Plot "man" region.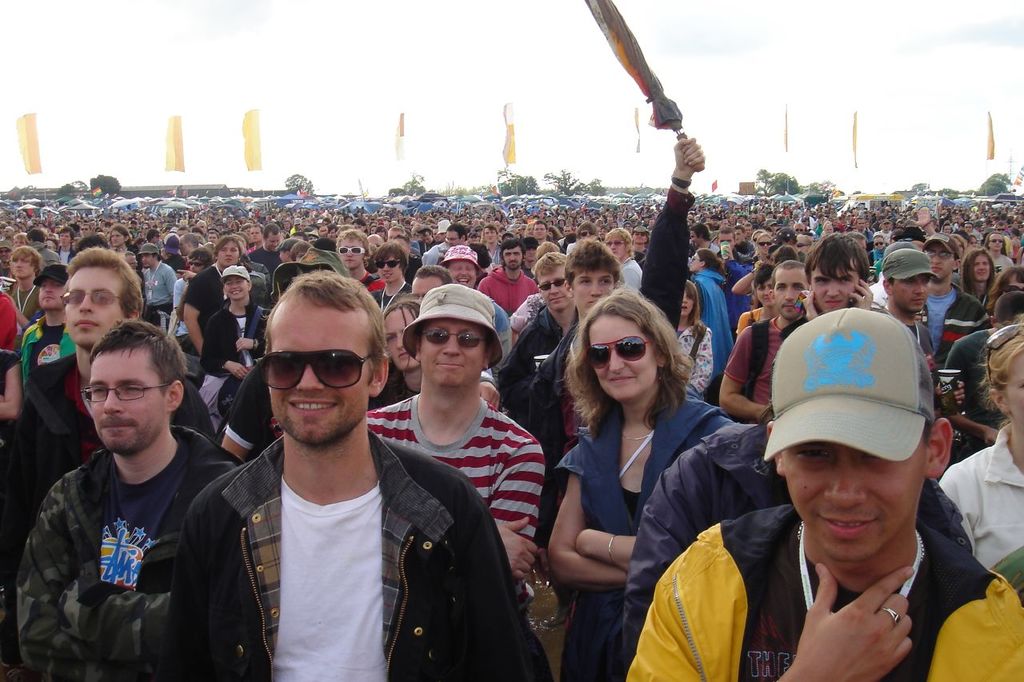
Plotted at [25, 313, 238, 681].
